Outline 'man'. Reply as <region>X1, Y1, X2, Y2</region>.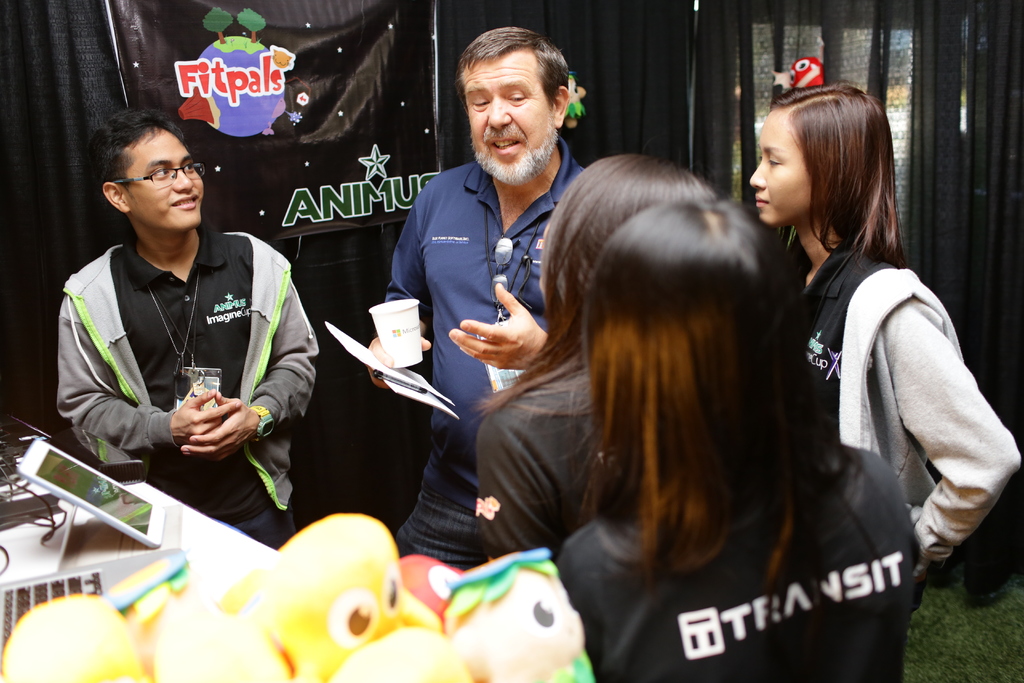
<region>362, 22, 594, 572</region>.
